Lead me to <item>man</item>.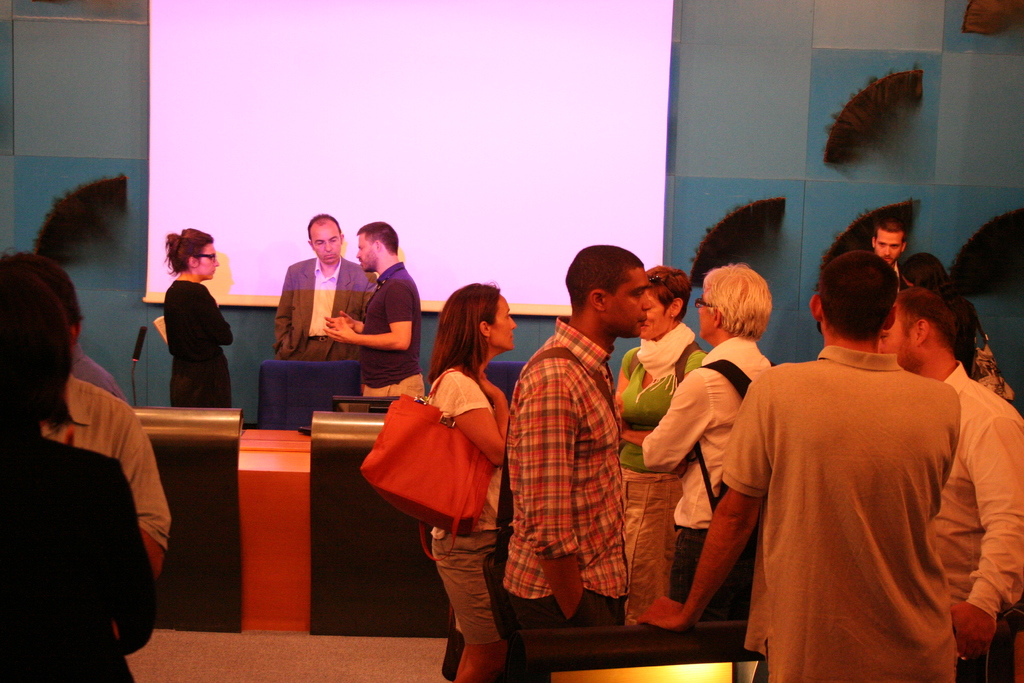
Lead to rect(641, 263, 775, 633).
